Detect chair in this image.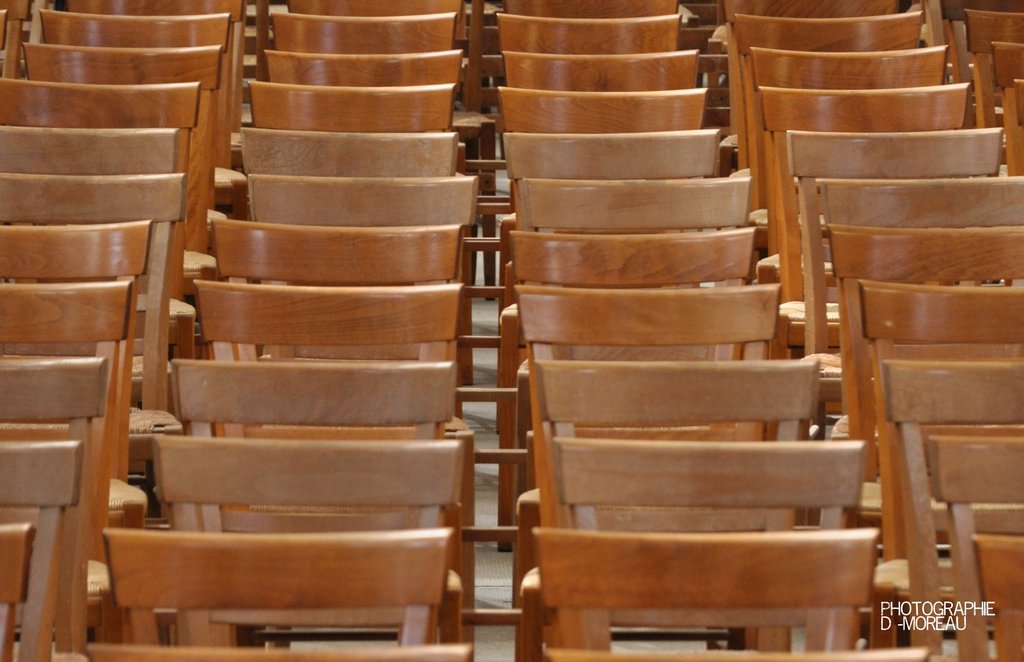
Detection: 60 0 252 173.
